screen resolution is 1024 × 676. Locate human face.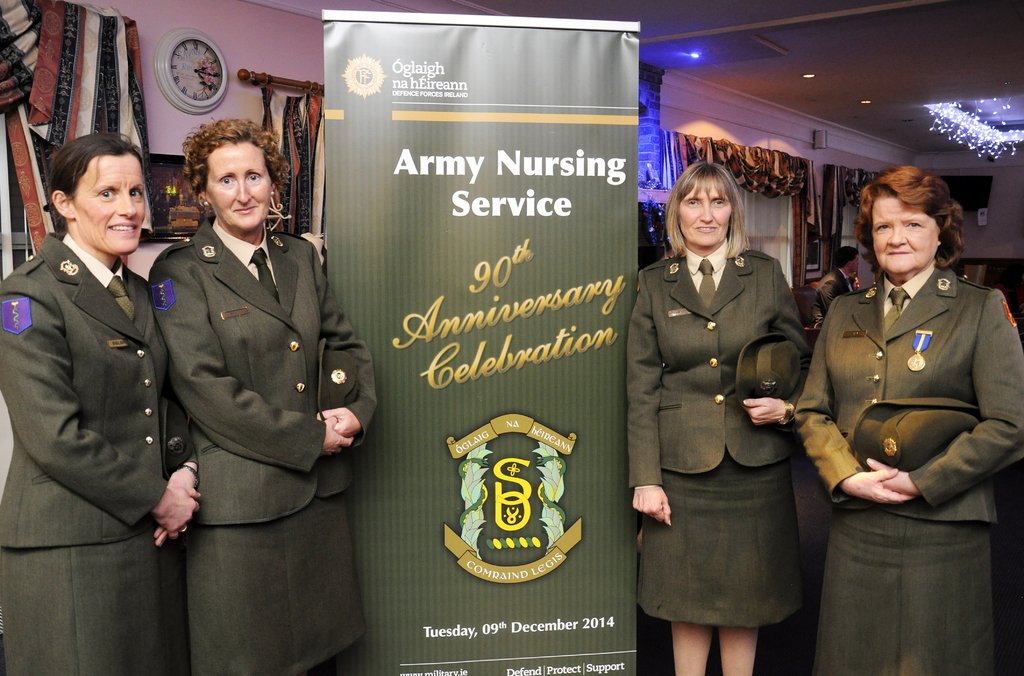
73,157,147,255.
